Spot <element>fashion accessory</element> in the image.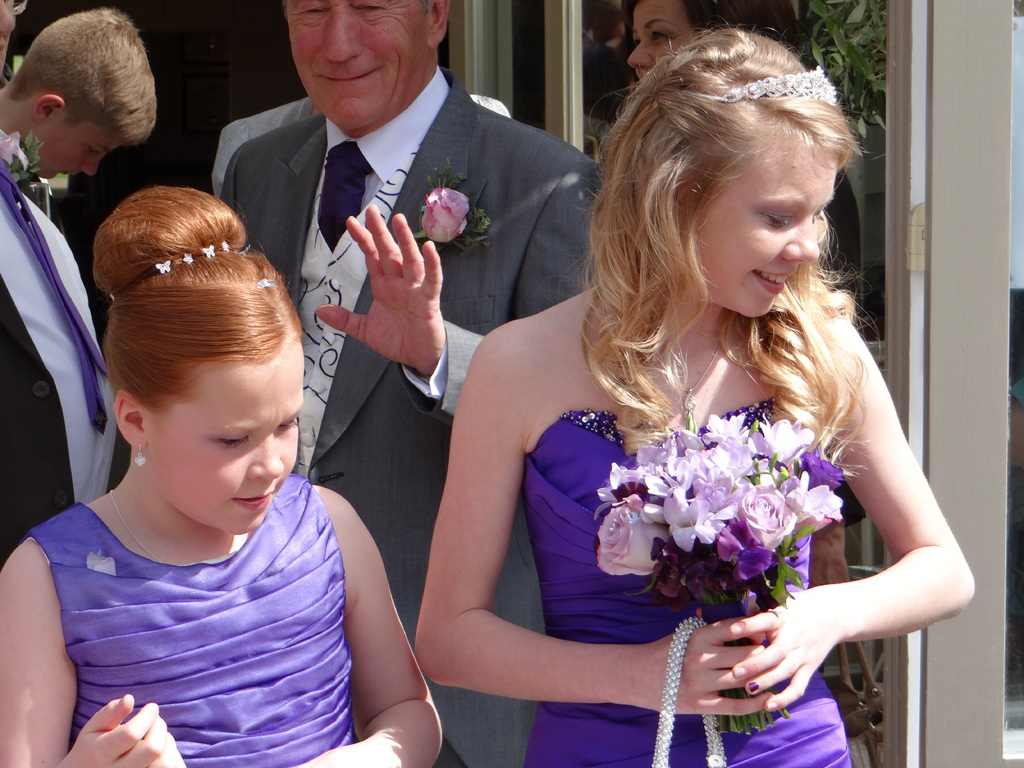
<element>fashion accessory</element> found at rect(656, 91, 662, 118).
